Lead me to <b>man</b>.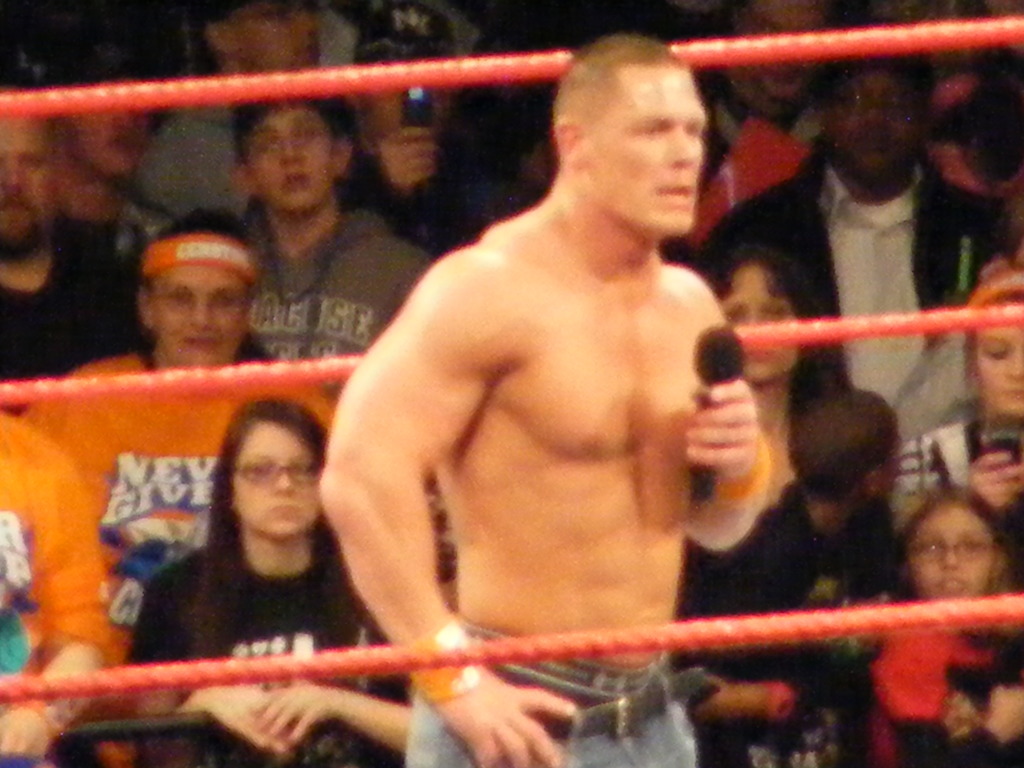
Lead to (x1=0, y1=122, x2=272, y2=417).
